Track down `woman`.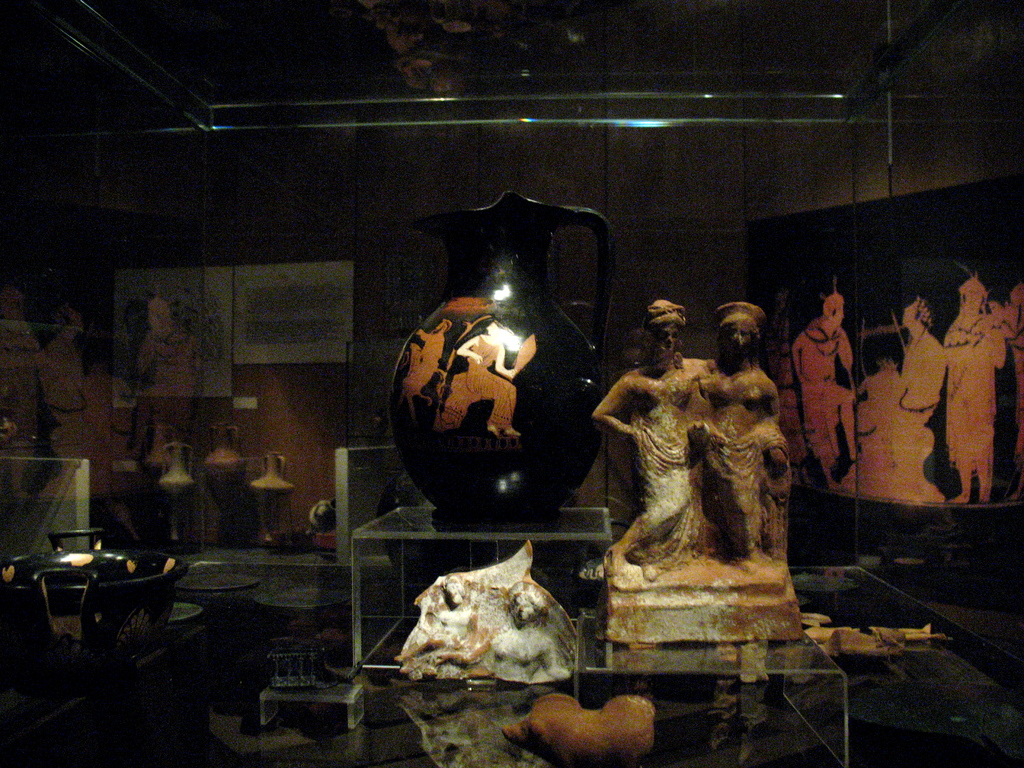
Tracked to [455, 321, 524, 438].
